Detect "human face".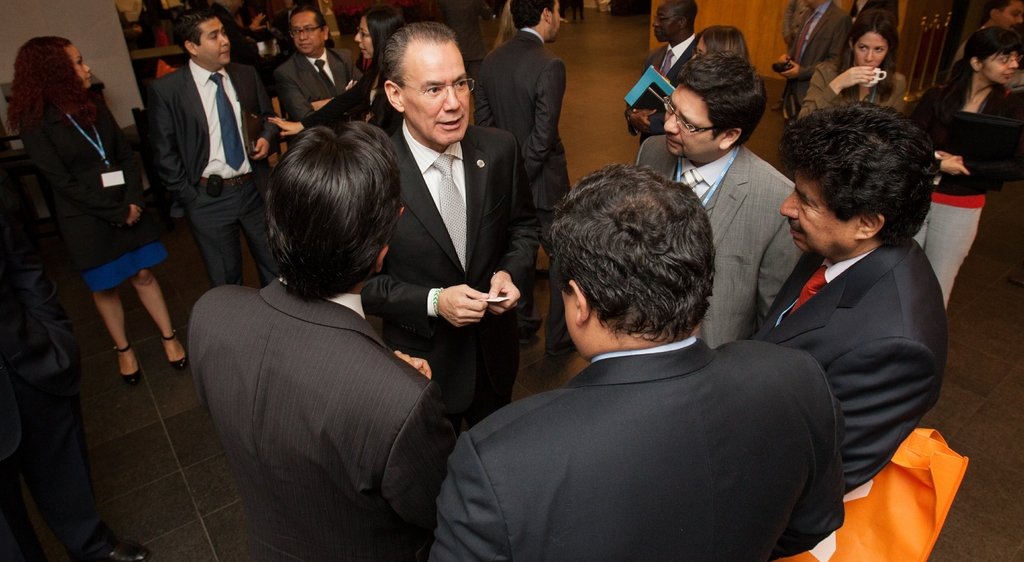
Detected at <region>289, 11, 323, 52</region>.
